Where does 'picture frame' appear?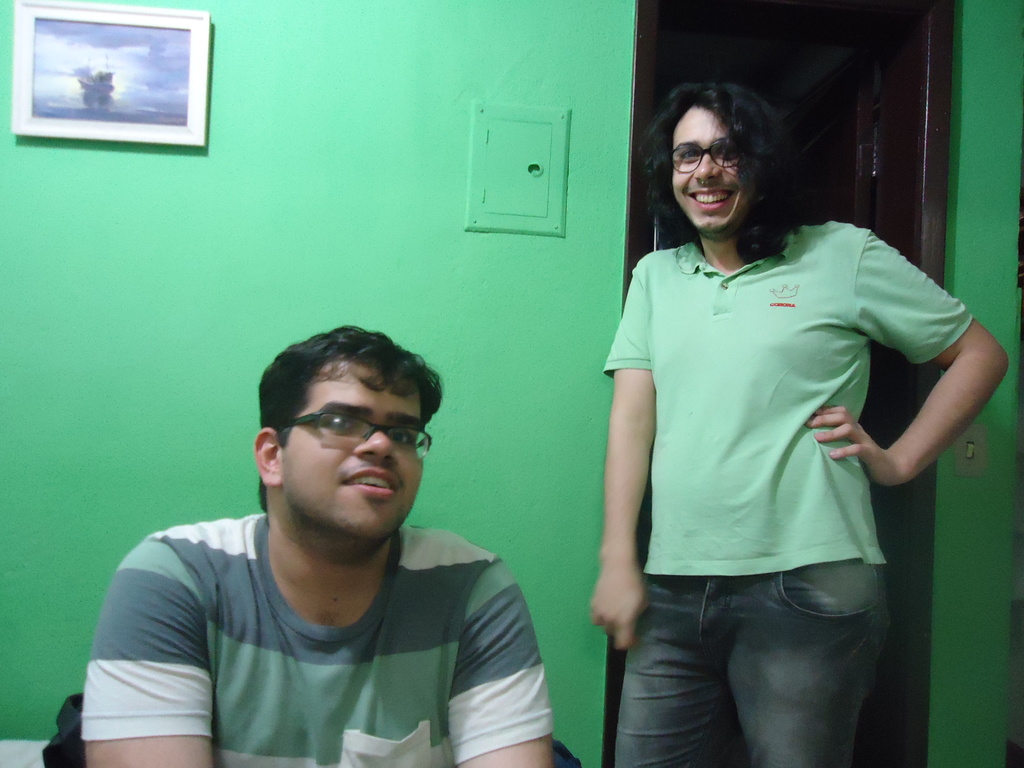
Appears at bbox=(9, 0, 210, 152).
